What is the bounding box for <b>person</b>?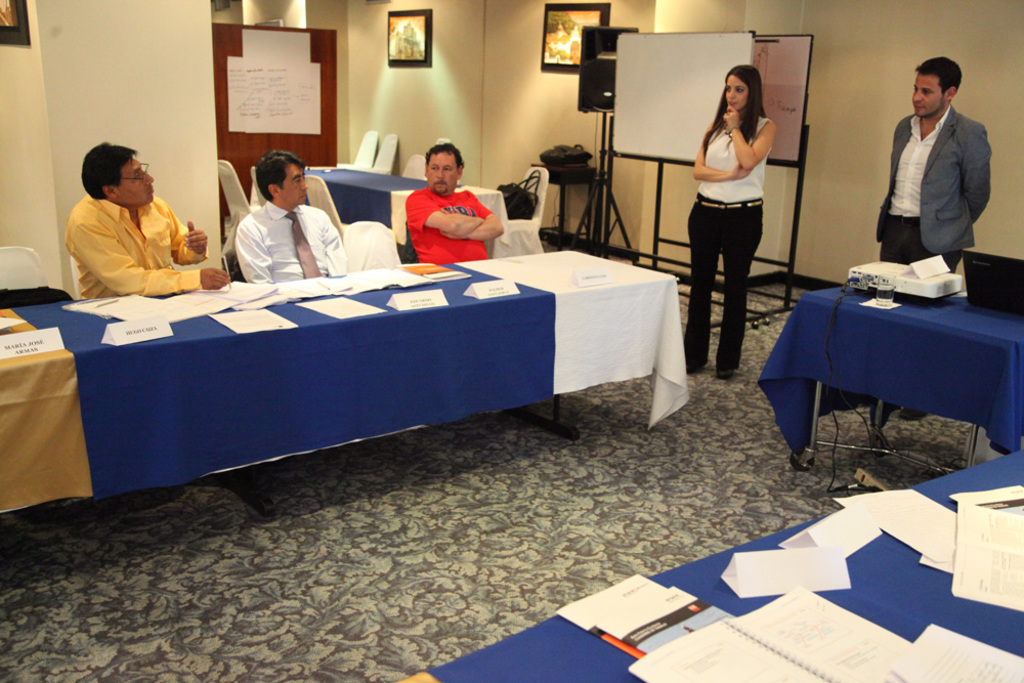
(x1=231, y1=150, x2=354, y2=285).
